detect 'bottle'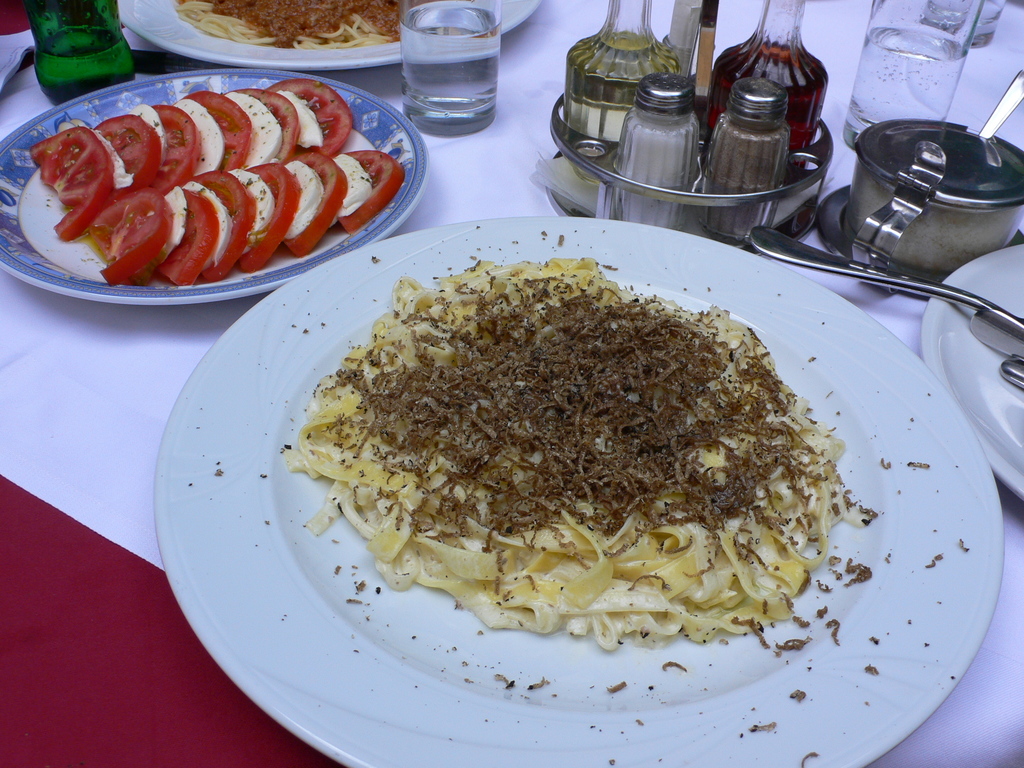
BBox(26, 3, 130, 83)
